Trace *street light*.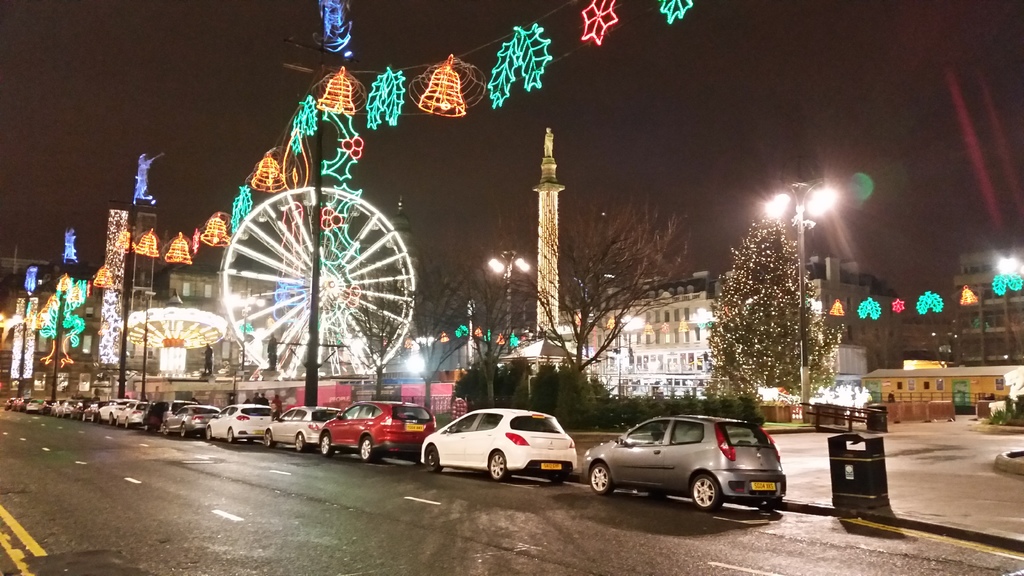
Traced to (481,252,536,354).
